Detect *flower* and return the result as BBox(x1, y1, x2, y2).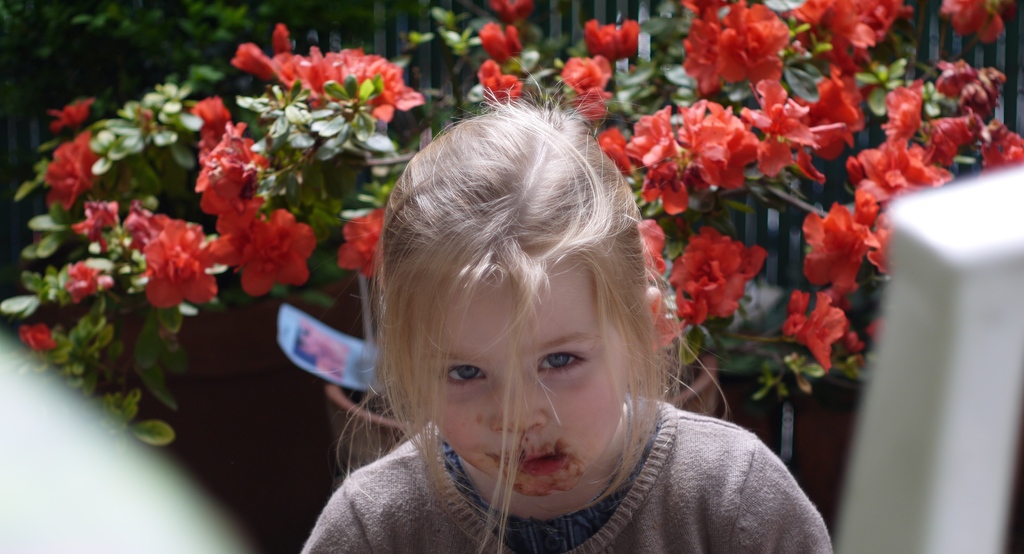
BBox(560, 51, 610, 85).
